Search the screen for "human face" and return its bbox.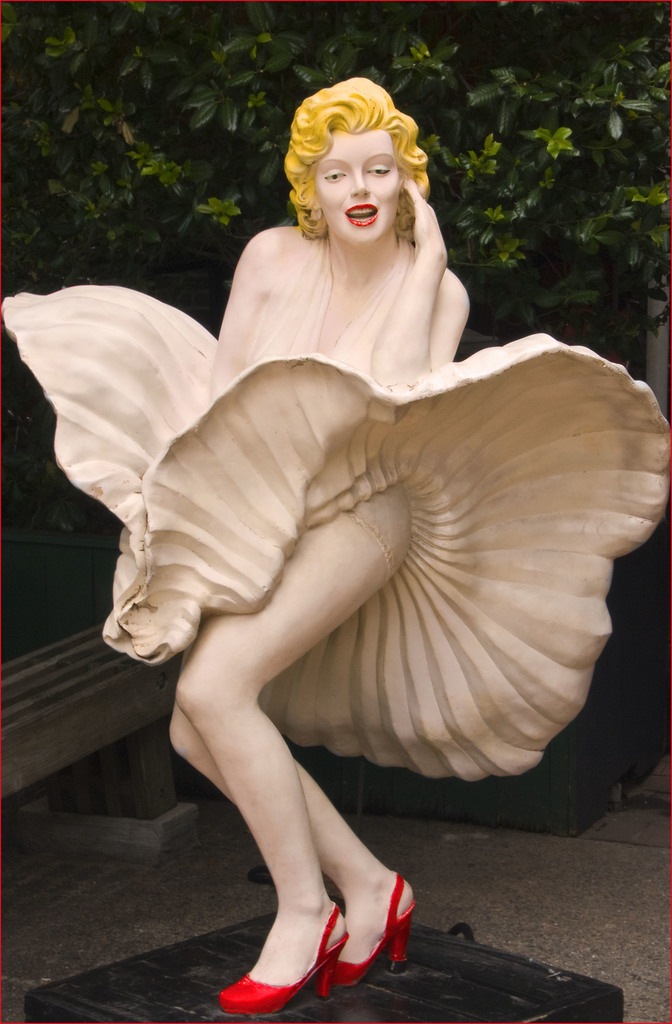
Found: bbox(317, 133, 403, 247).
